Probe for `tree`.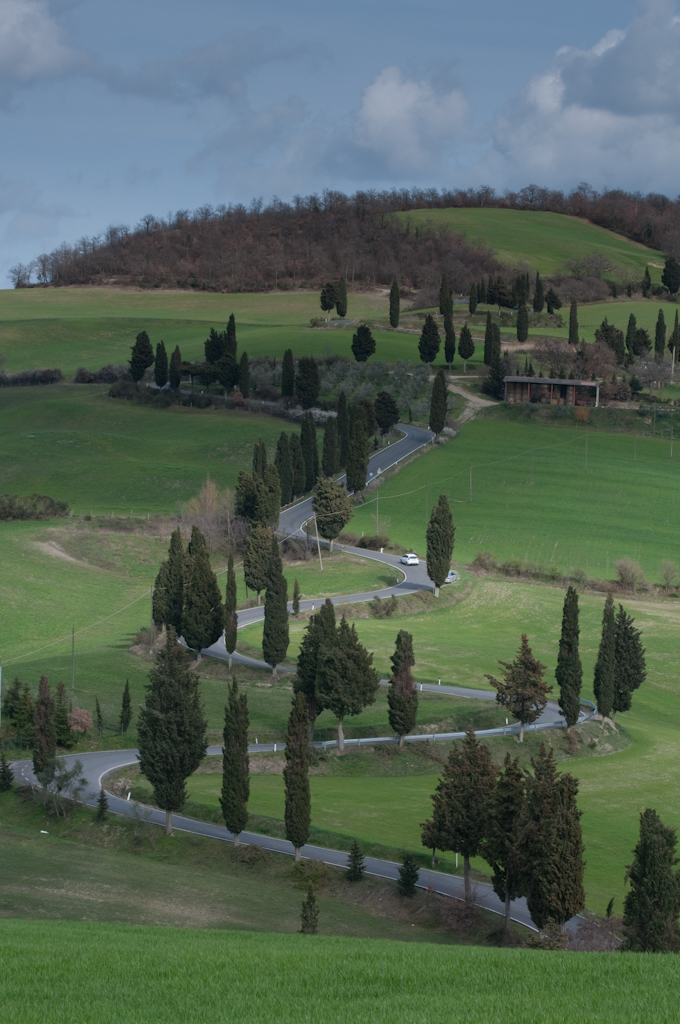
Probe result: Rect(150, 527, 176, 635).
